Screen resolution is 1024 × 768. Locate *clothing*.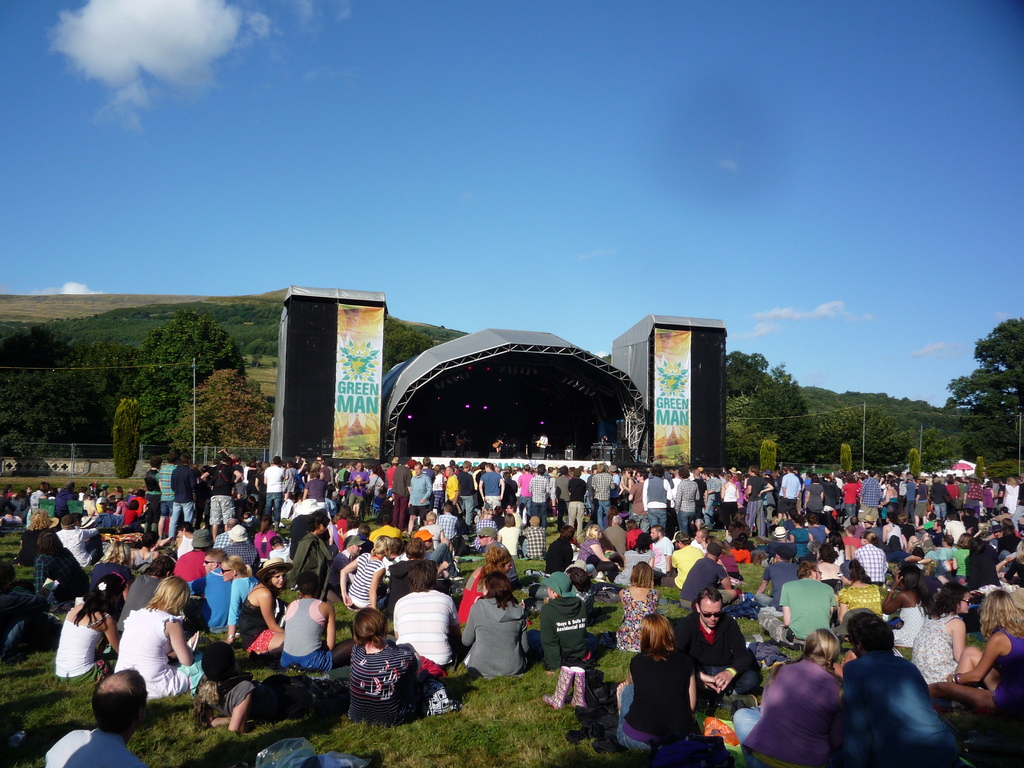
rect(229, 567, 257, 632).
